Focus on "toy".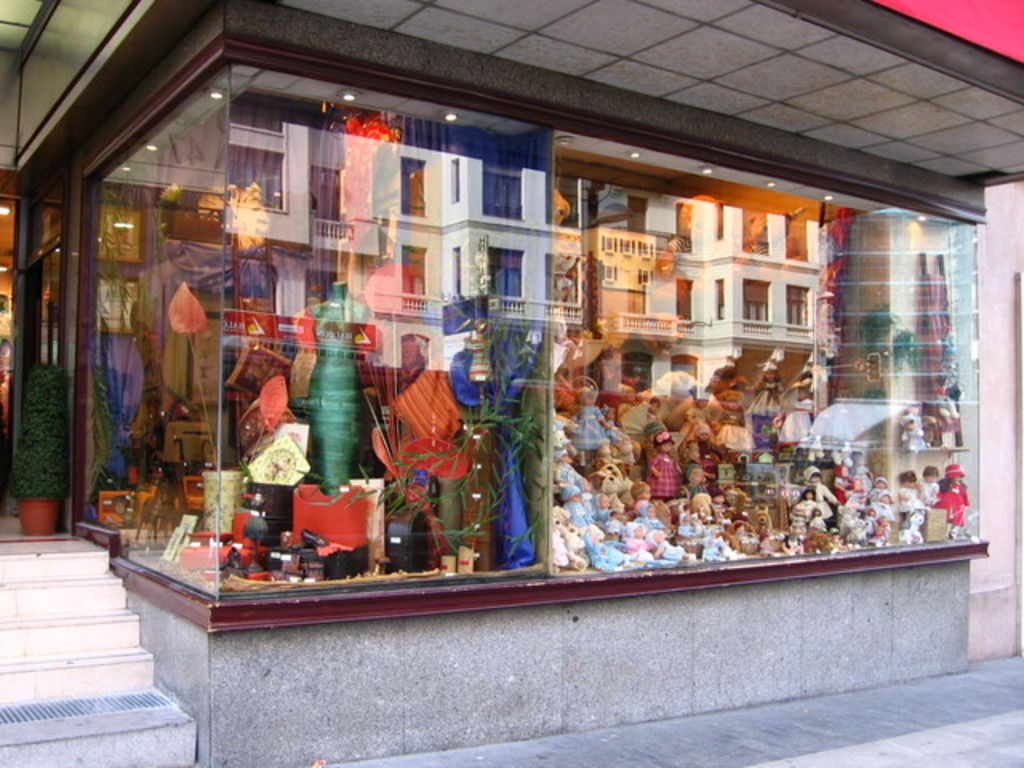
Focused at {"left": 552, "top": 510, "right": 592, "bottom": 574}.
